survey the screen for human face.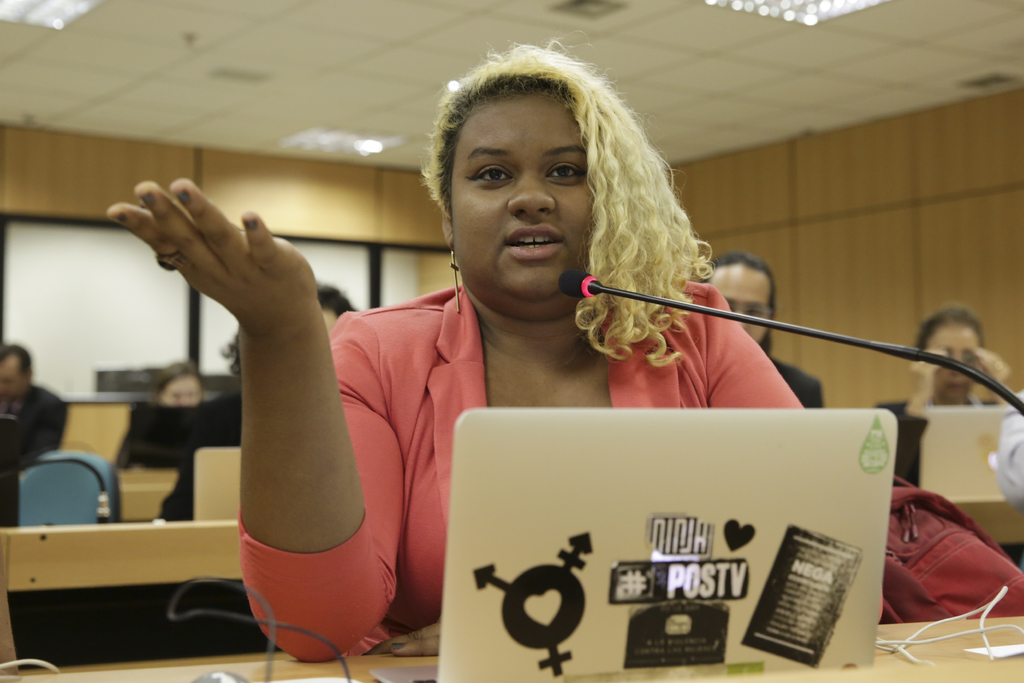
Survey found: detection(925, 325, 982, 397).
